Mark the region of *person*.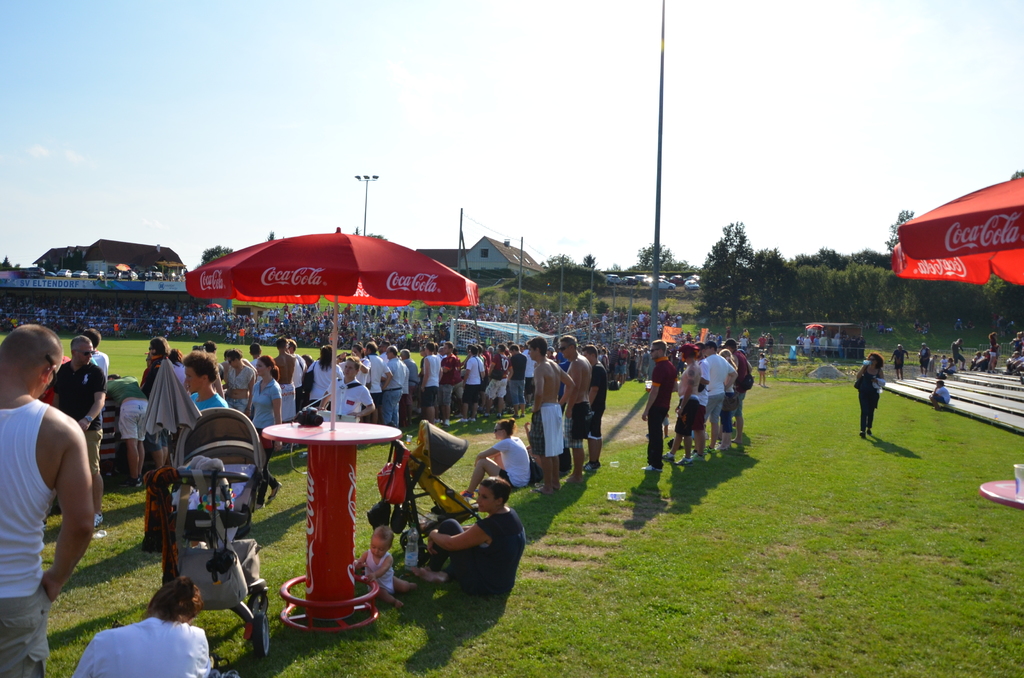
Region: <box>439,335,460,411</box>.
